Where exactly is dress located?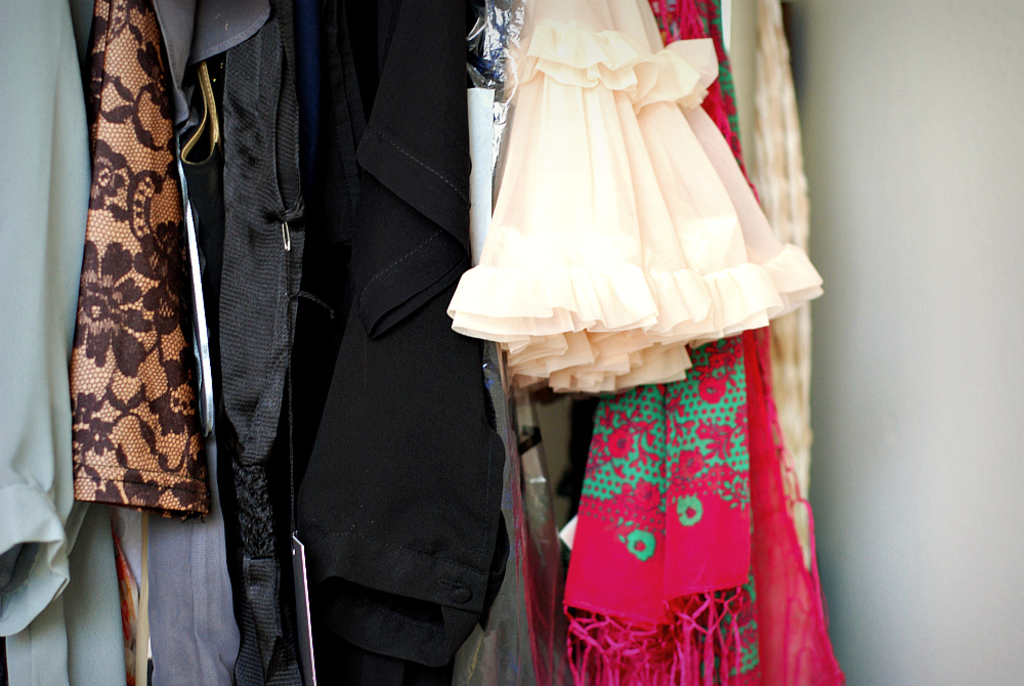
Its bounding box is <box>442,0,828,389</box>.
